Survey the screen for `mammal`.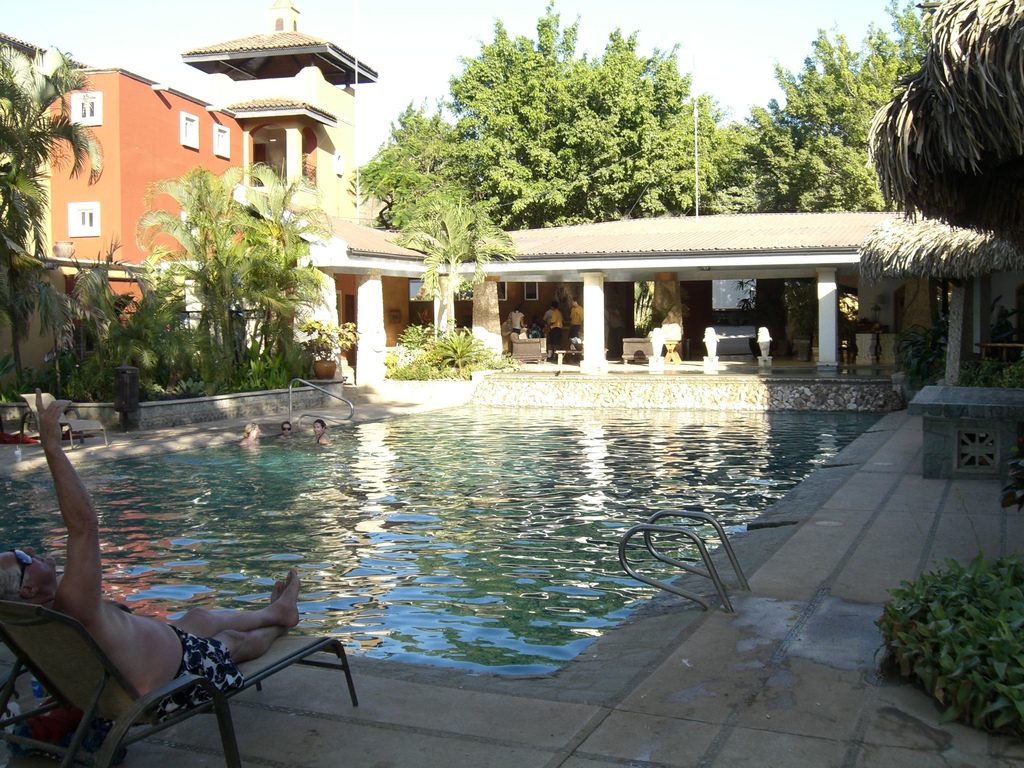
Survey found: {"x1": 570, "y1": 297, "x2": 582, "y2": 346}.
